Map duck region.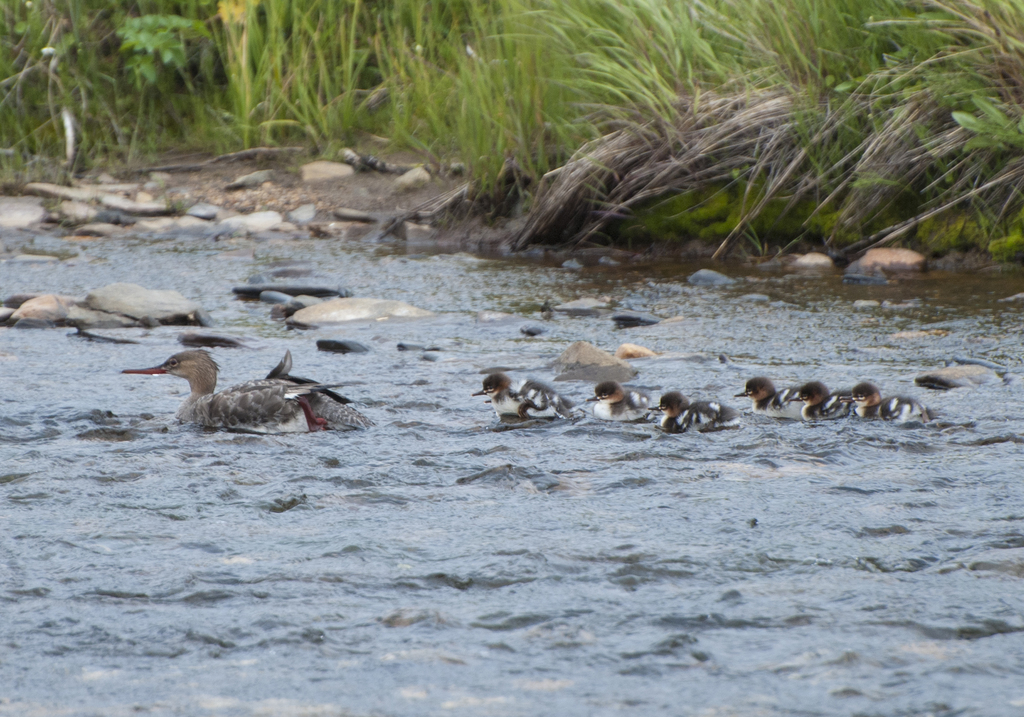
Mapped to BBox(743, 373, 803, 415).
